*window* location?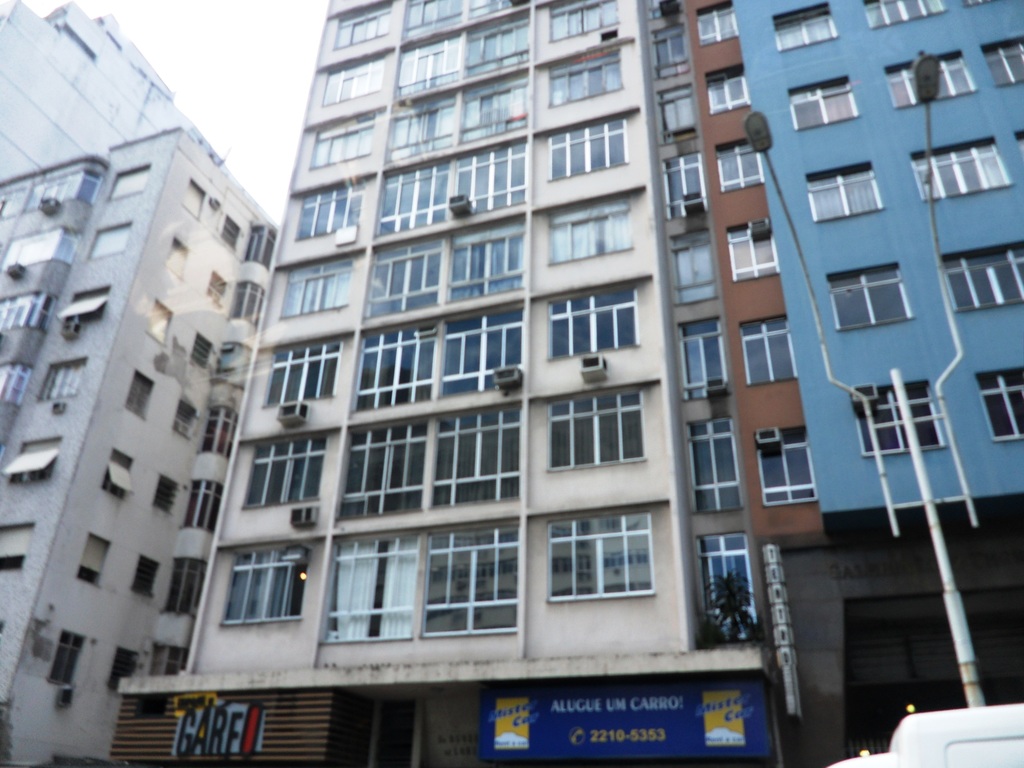
(x1=717, y1=140, x2=764, y2=193)
